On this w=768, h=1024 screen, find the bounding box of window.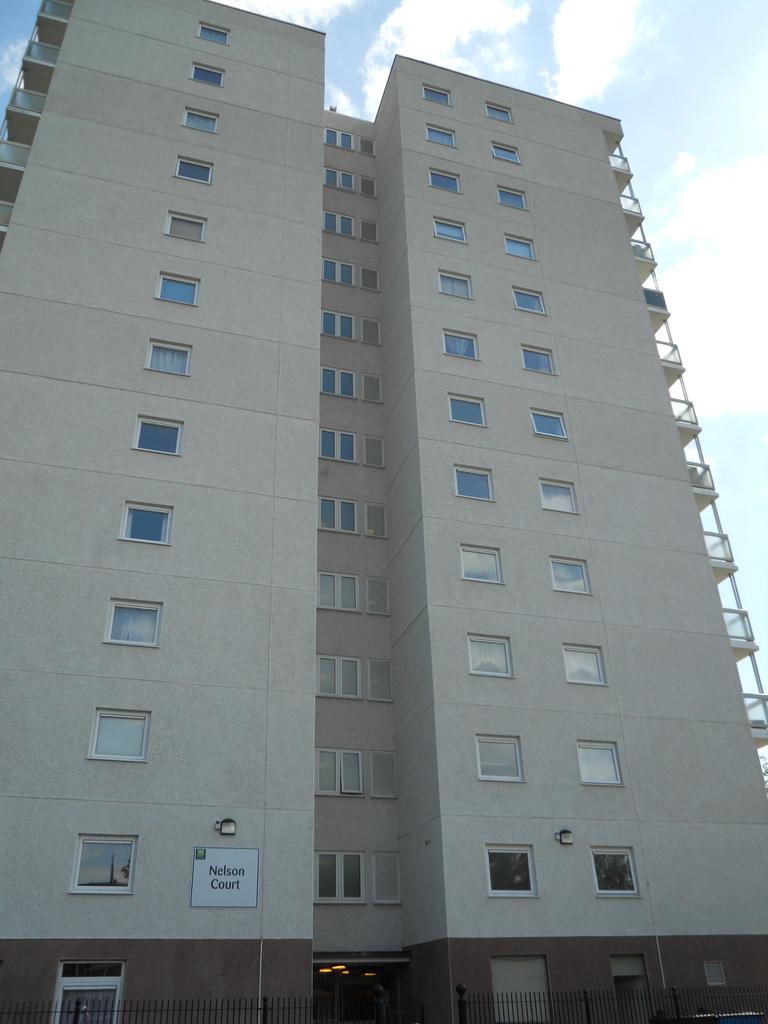
Bounding box: bbox(494, 145, 517, 161).
